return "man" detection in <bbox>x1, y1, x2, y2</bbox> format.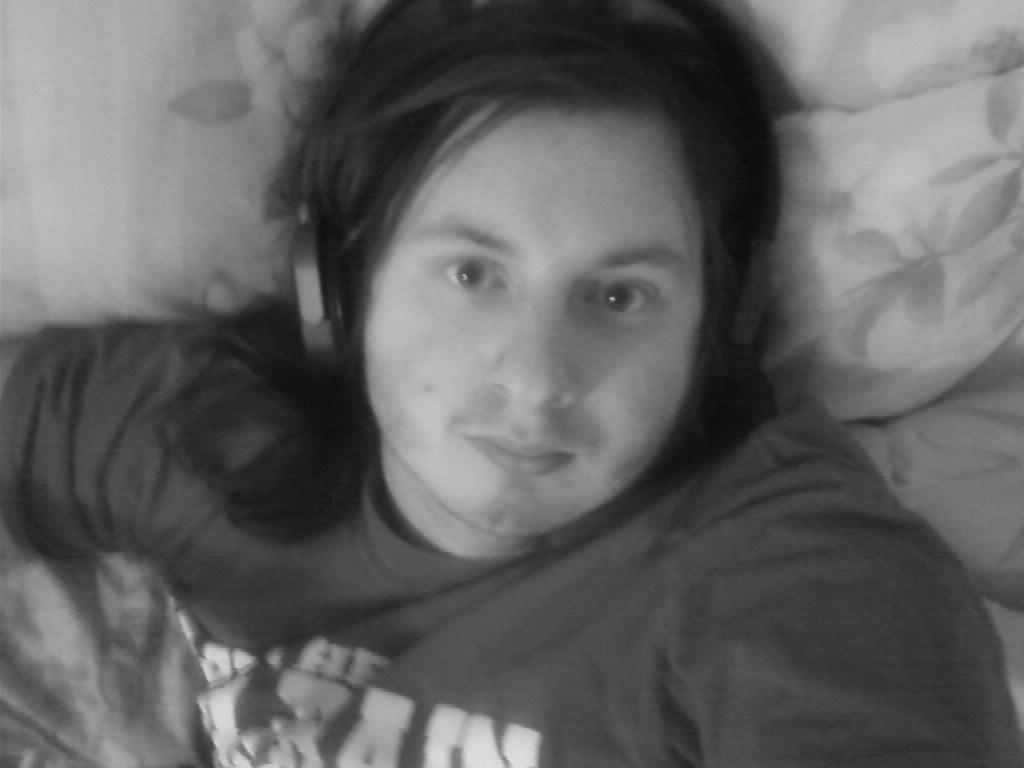
<bbox>0, 0, 1023, 764</bbox>.
